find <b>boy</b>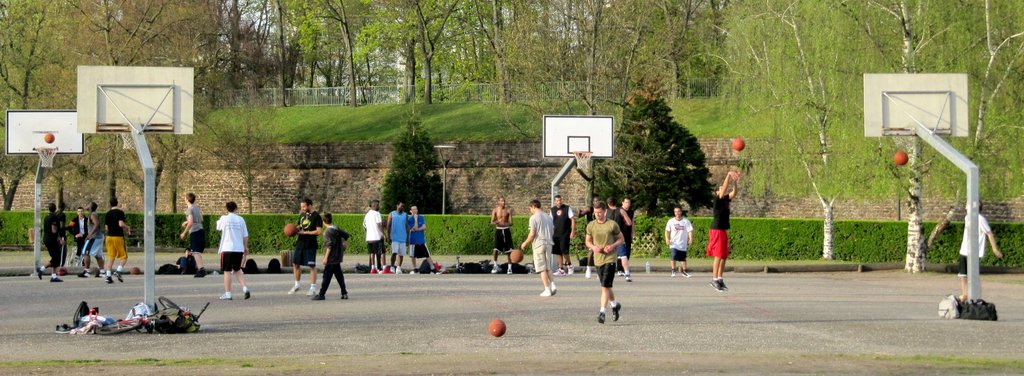
crop(310, 213, 351, 300)
